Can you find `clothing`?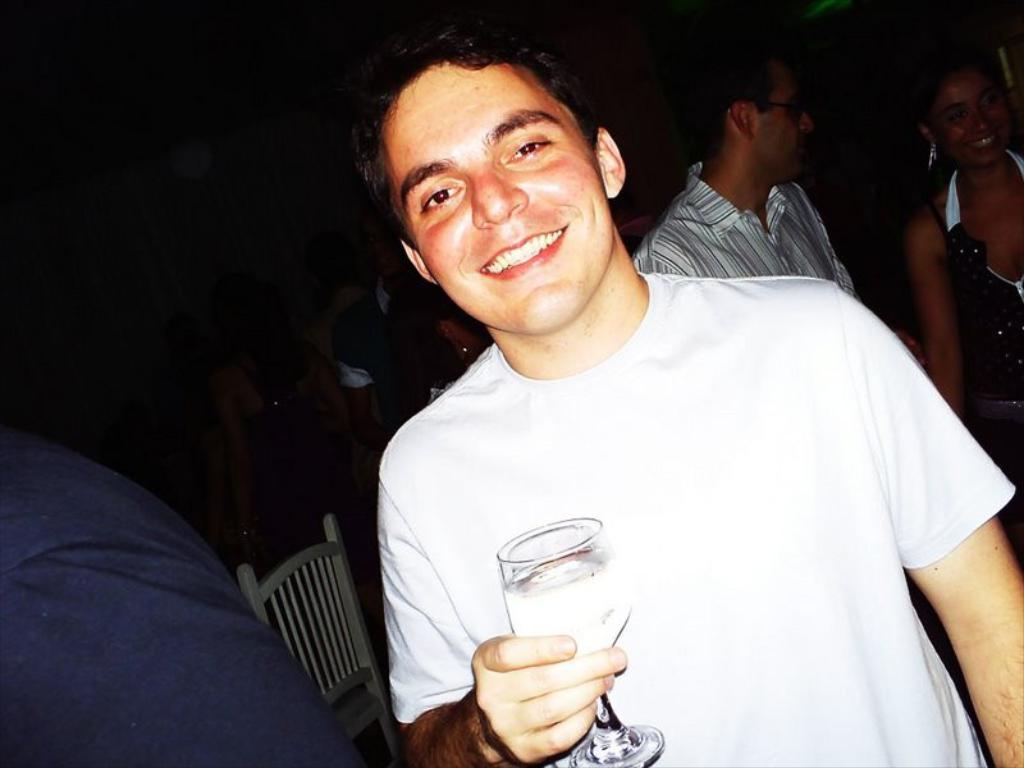
Yes, bounding box: locate(0, 424, 381, 764).
